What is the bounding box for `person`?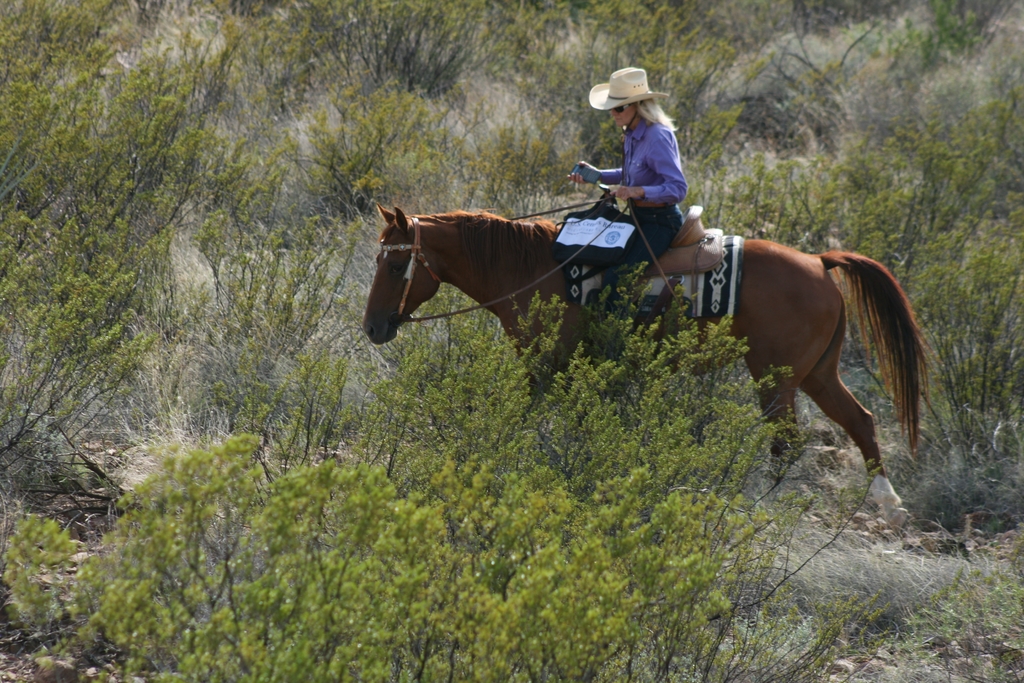
(575,76,710,320).
